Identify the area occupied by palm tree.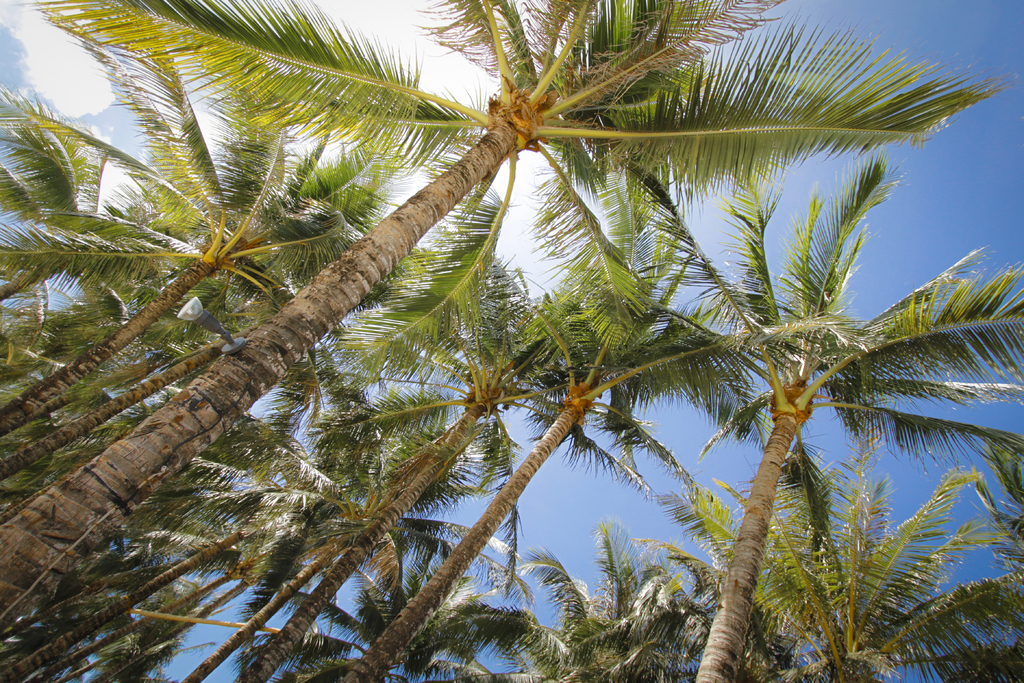
Area: [520, 549, 676, 663].
